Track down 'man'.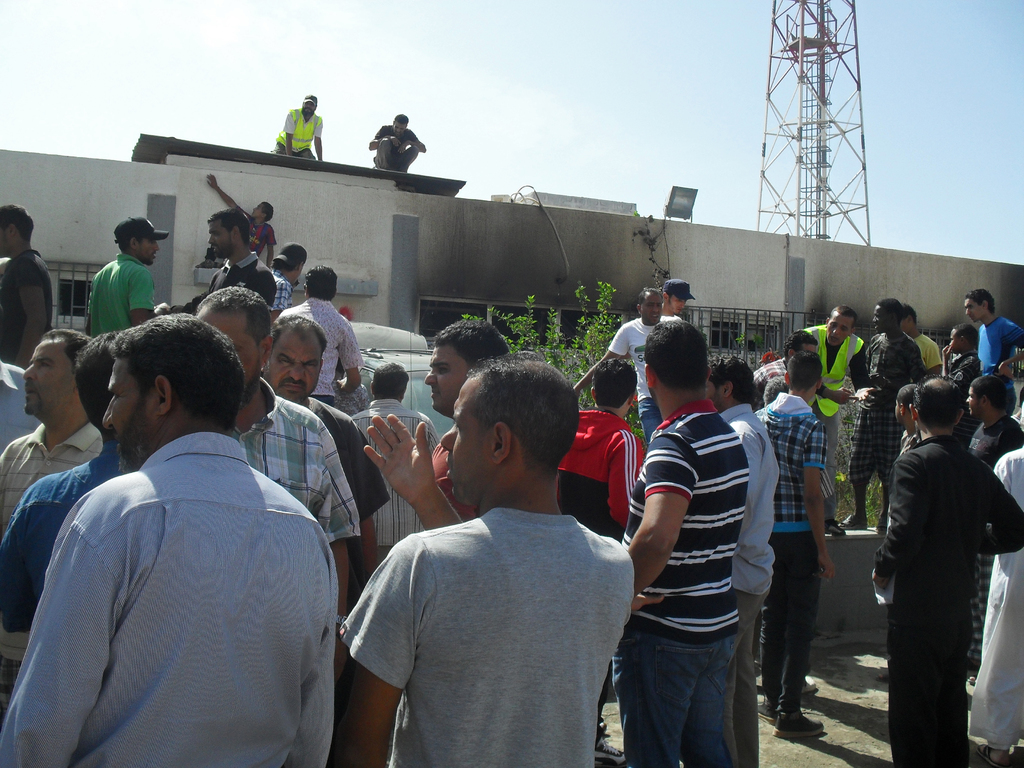
Tracked to select_region(900, 307, 945, 378).
